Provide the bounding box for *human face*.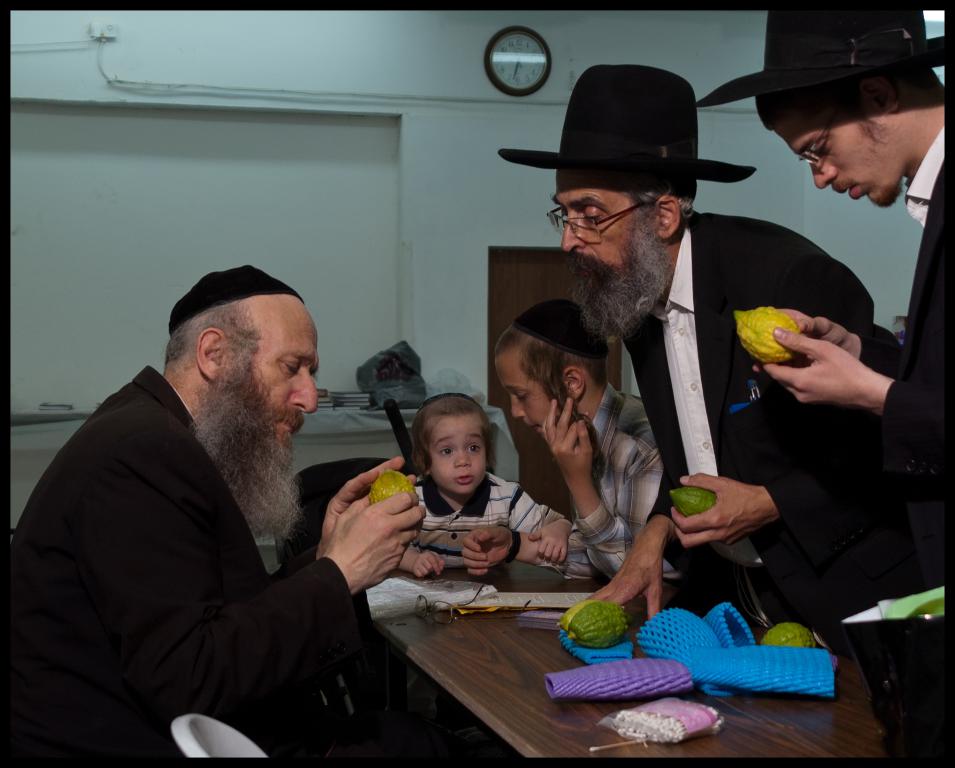
760/98/904/207.
